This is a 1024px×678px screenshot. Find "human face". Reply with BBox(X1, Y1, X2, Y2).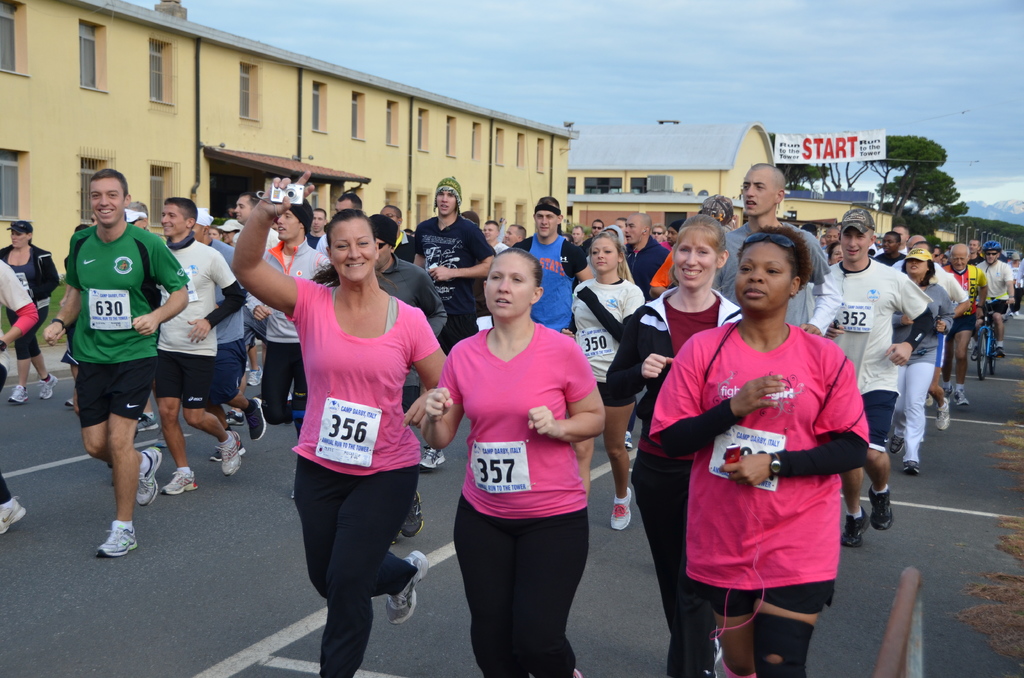
BBox(330, 223, 376, 277).
